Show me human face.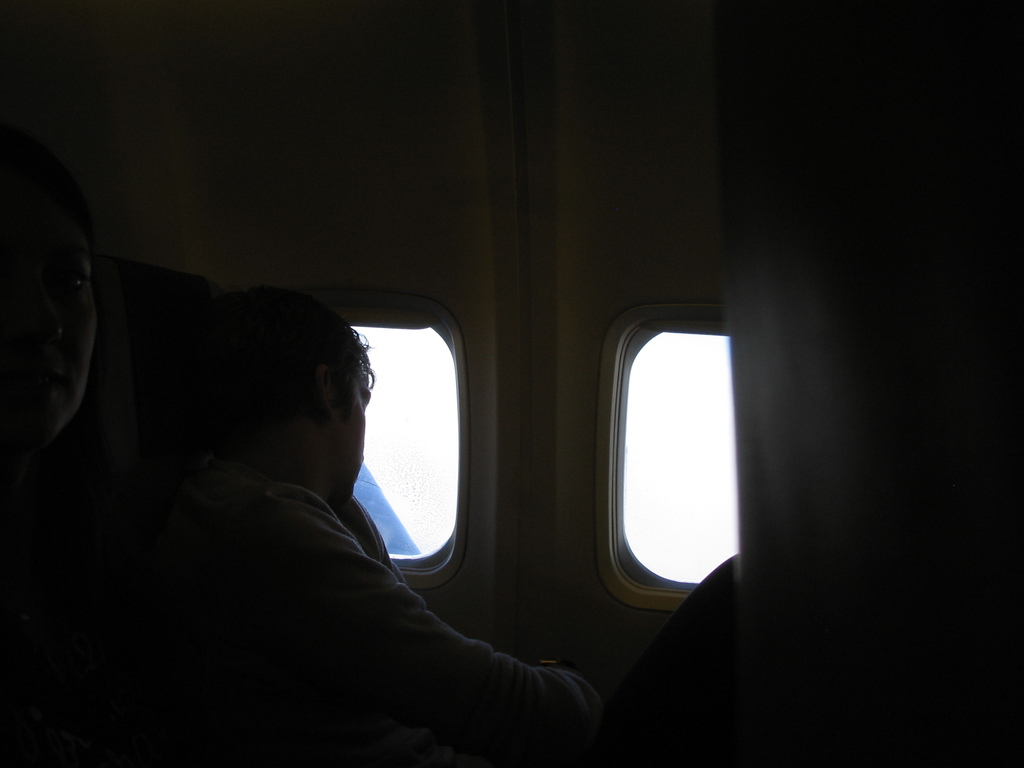
human face is here: <box>332,373,372,499</box>.
